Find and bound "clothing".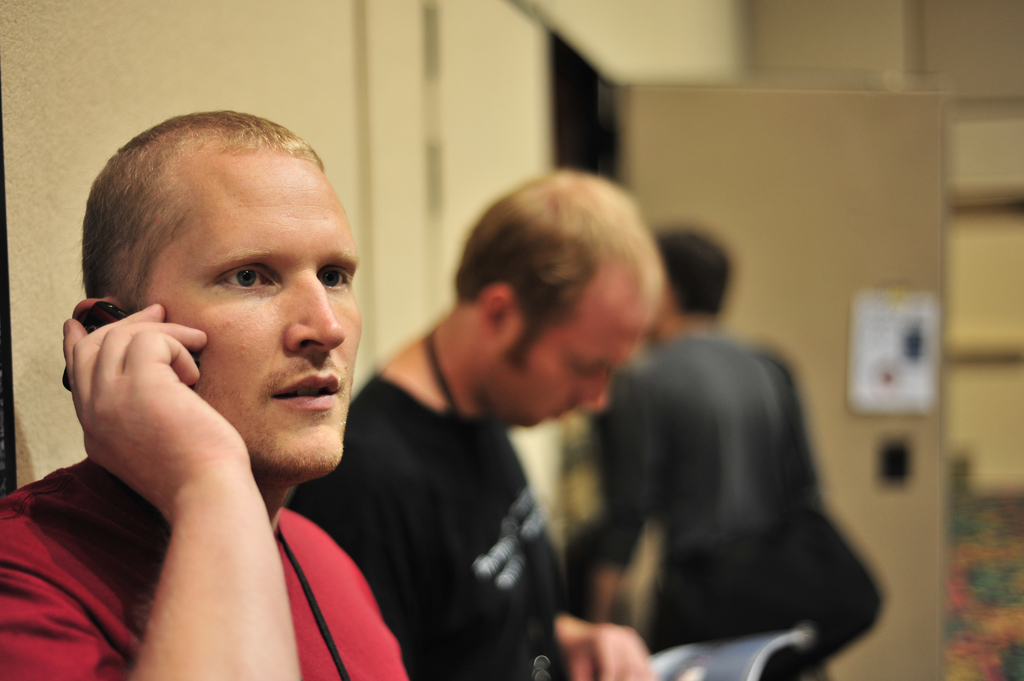
Bound: [301, 348, 555, 680].
